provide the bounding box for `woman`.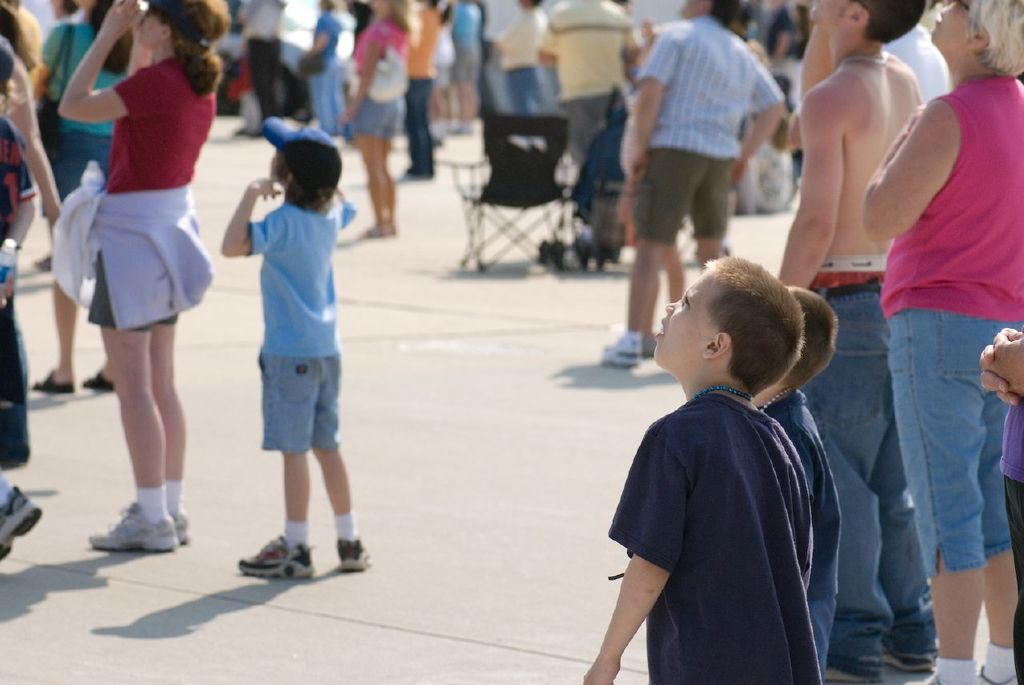
<region>403, 0, 455, 185</region>.
